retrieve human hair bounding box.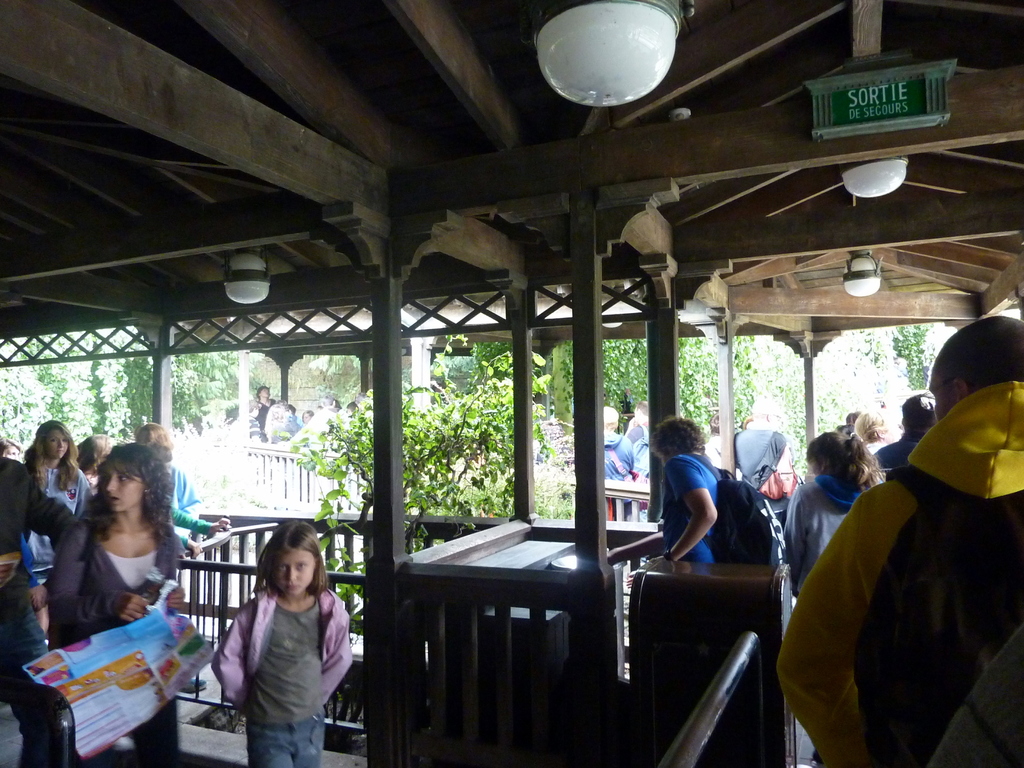
Bounding box: 133,423,168,460.
